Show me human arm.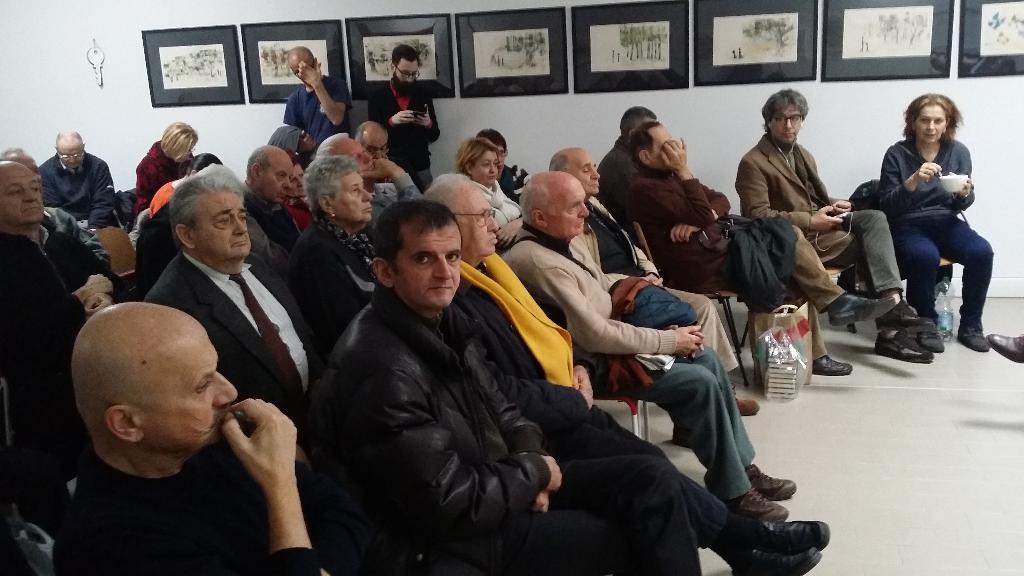
human arm is here: {"x1": 655, "y1": 193, "x2": 735, "y2": 243}.
